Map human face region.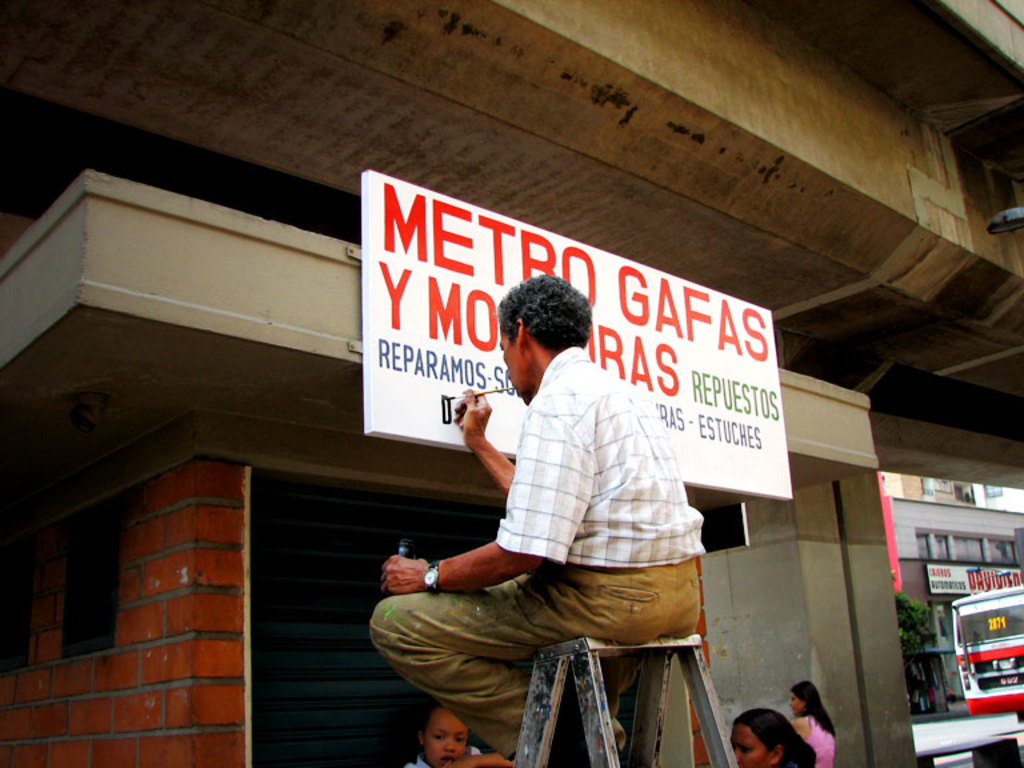
Mapped to 731/724/772/767.
